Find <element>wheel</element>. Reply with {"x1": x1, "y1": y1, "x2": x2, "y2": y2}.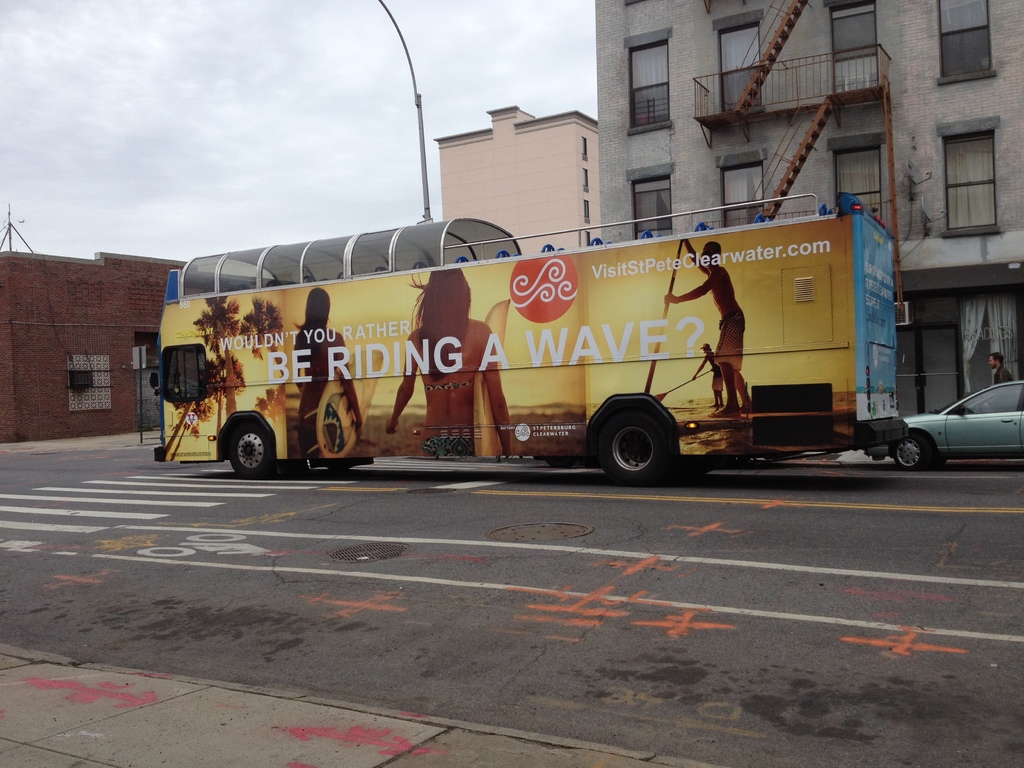
{"x1": 595, "y1": 396, "x2": 688, "y2": 477}.
